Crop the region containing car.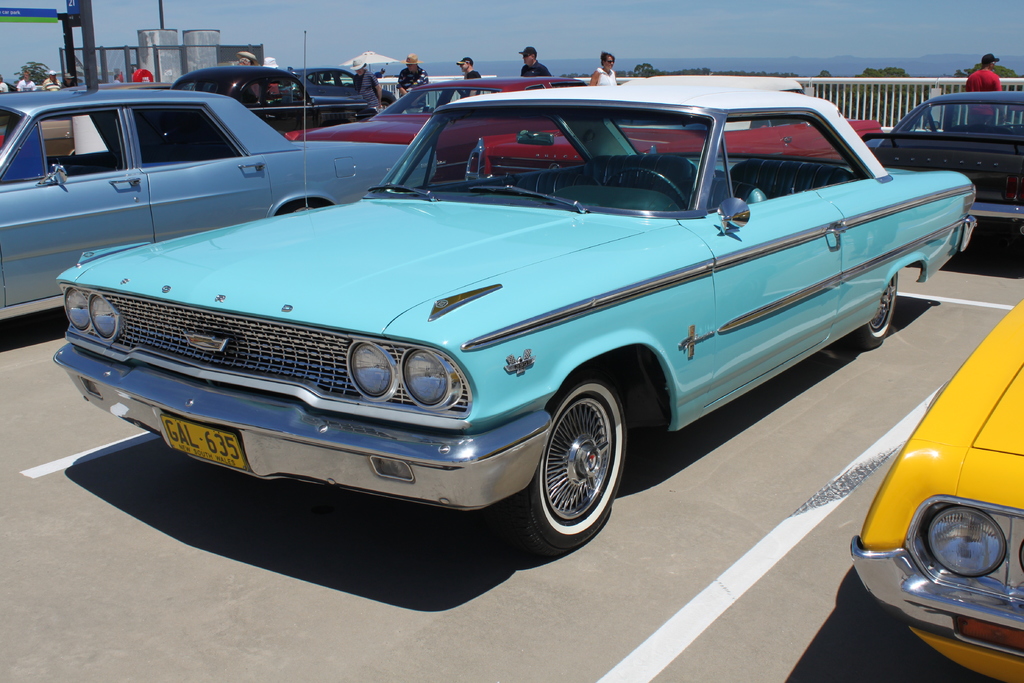
Crop region: bbox=[849, 298, 1023, 682].
